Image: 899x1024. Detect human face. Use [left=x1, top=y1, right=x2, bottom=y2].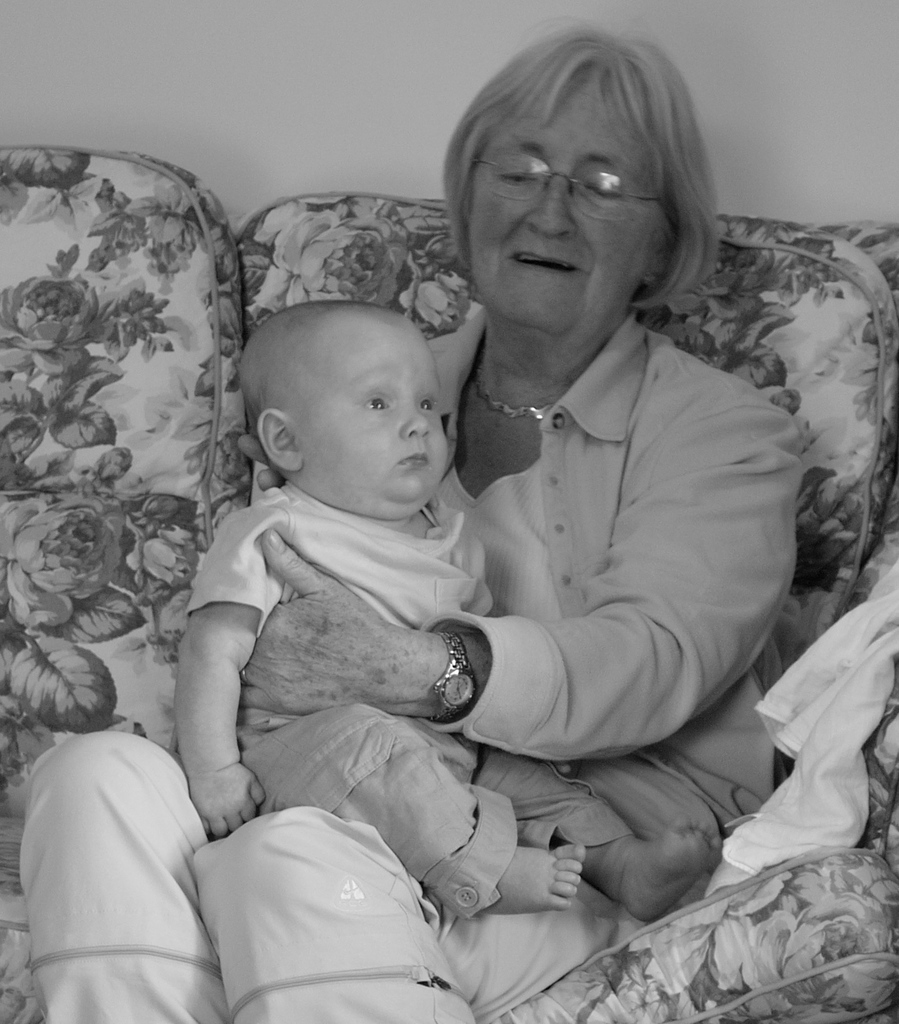
[left=282, top=316, right=454, bottom=513].
